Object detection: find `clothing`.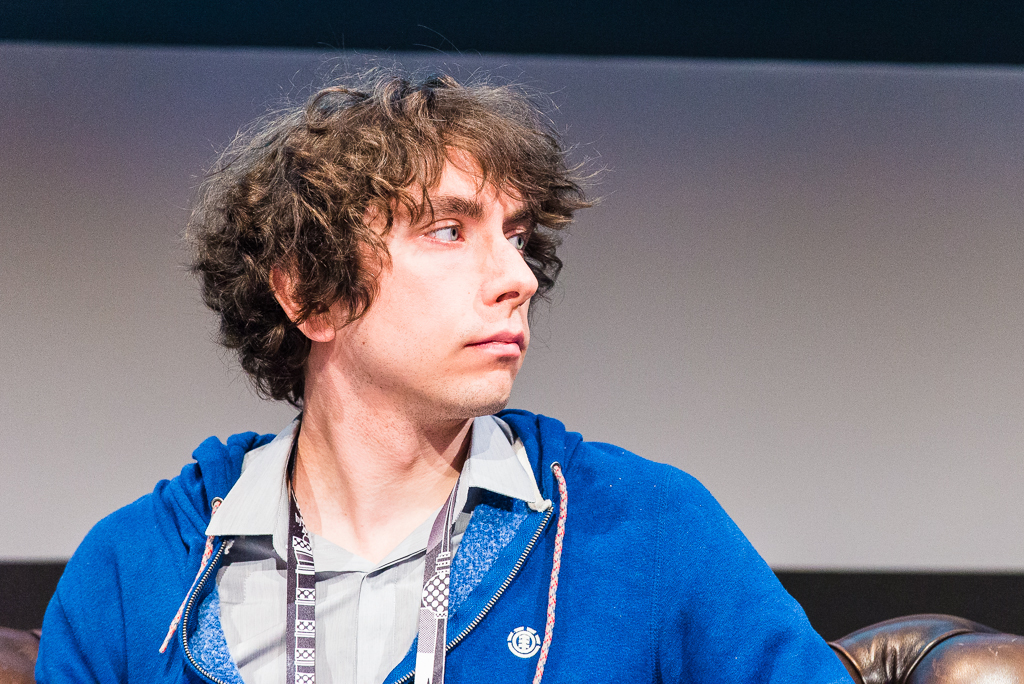
{"left": 28, "top": 407, "right": 862, "bottom": 683}.
